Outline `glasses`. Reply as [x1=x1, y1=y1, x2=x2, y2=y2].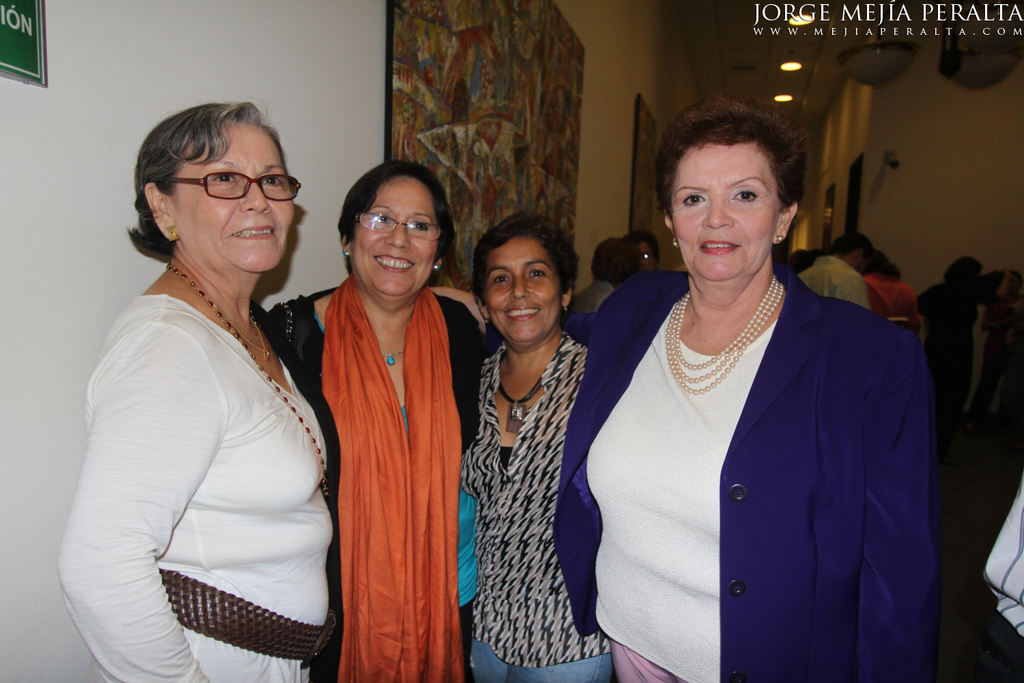
[x1=353, y1=212, x2=446, y2=245].
